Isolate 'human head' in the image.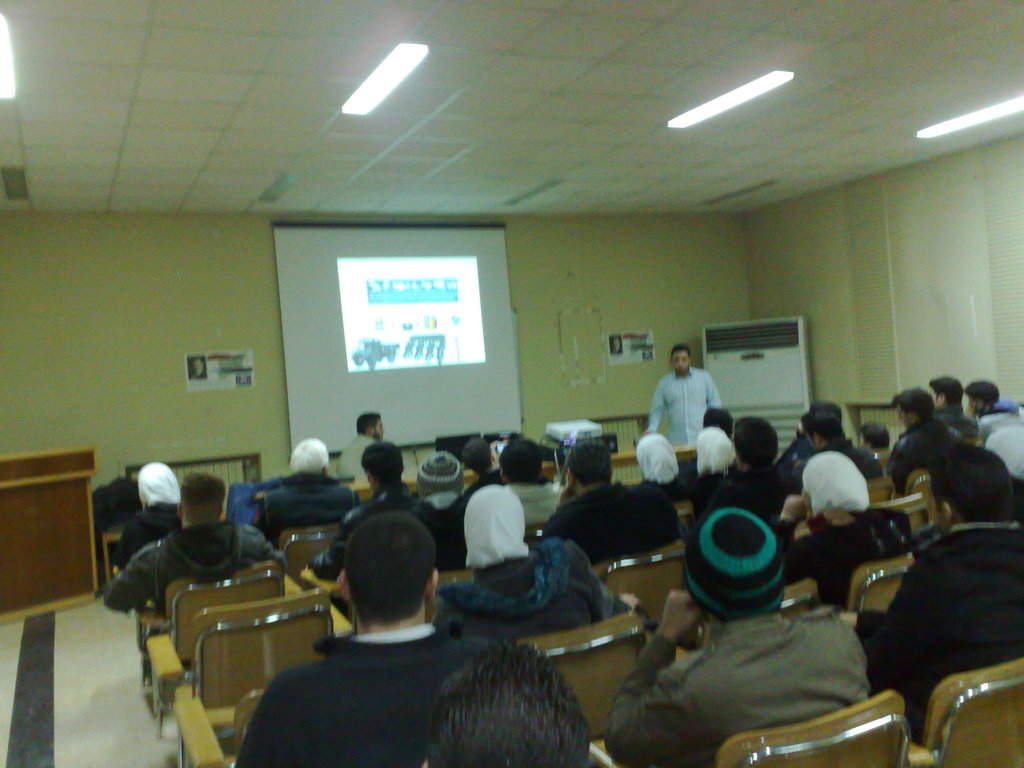
Isolated region: 927/378/964/406.
